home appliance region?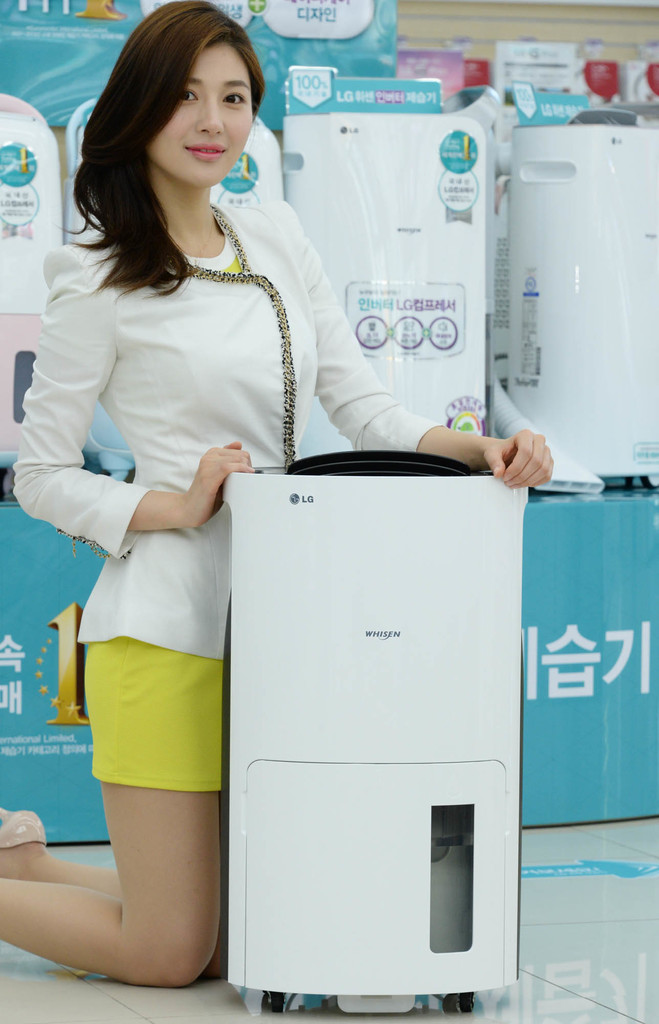
region(67, 101, 285, 488)
